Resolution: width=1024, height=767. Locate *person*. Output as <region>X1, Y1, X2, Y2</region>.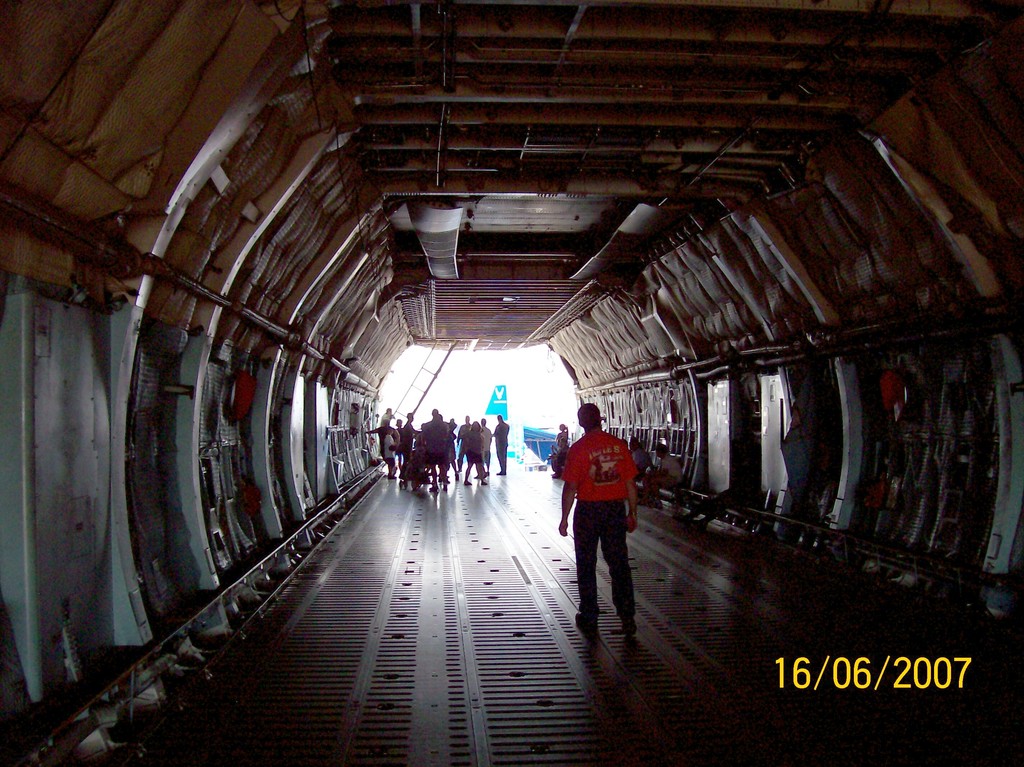
<region>543, 396, 633, 642</region>.
